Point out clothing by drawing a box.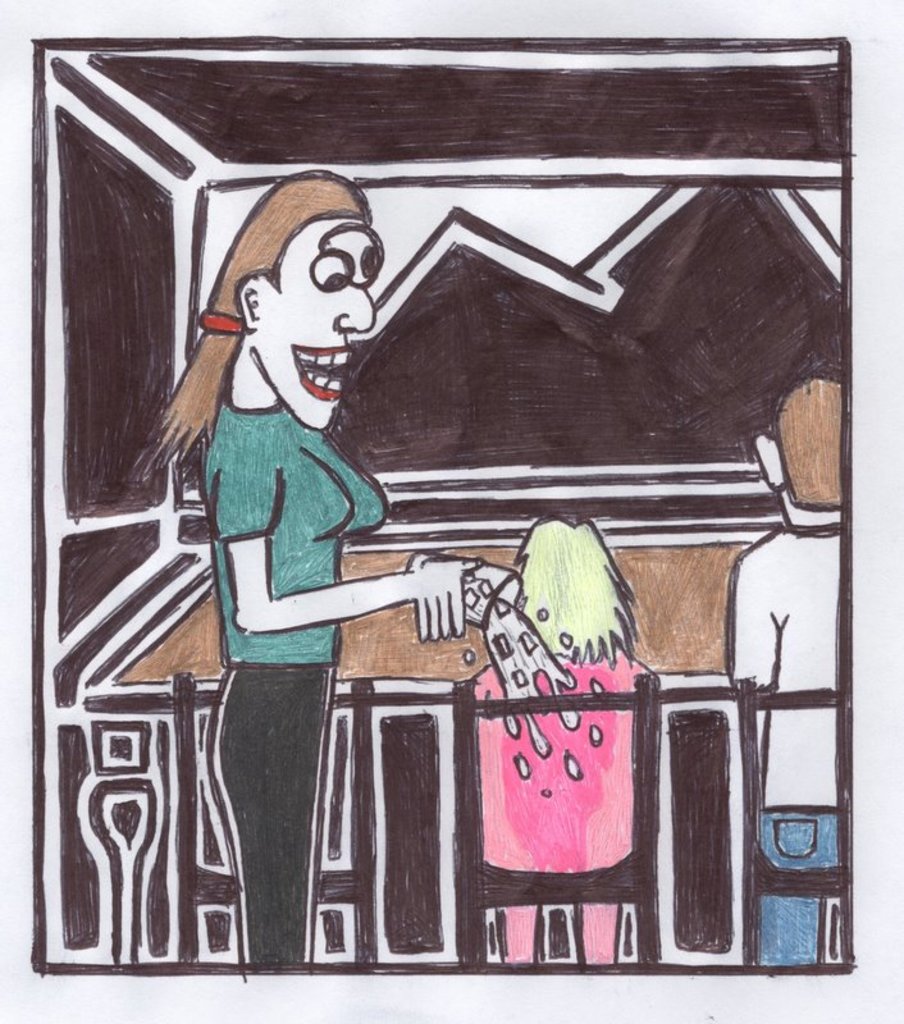
[731, 515, 857, 966].
